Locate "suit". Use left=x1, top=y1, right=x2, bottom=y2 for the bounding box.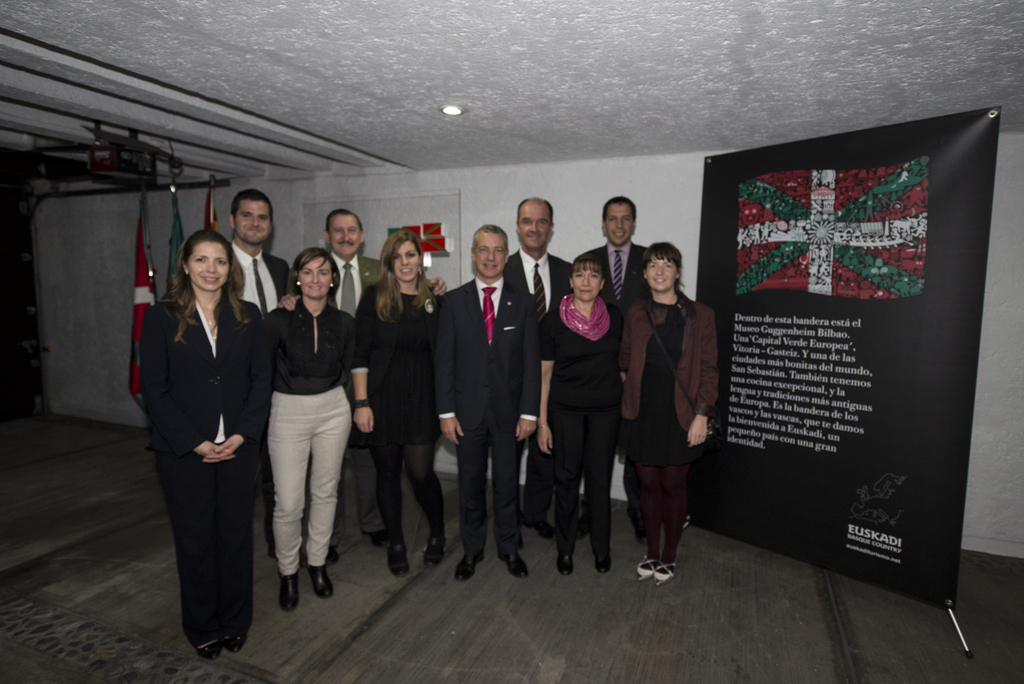
left=501, top=252, right=580, bottom=524.
